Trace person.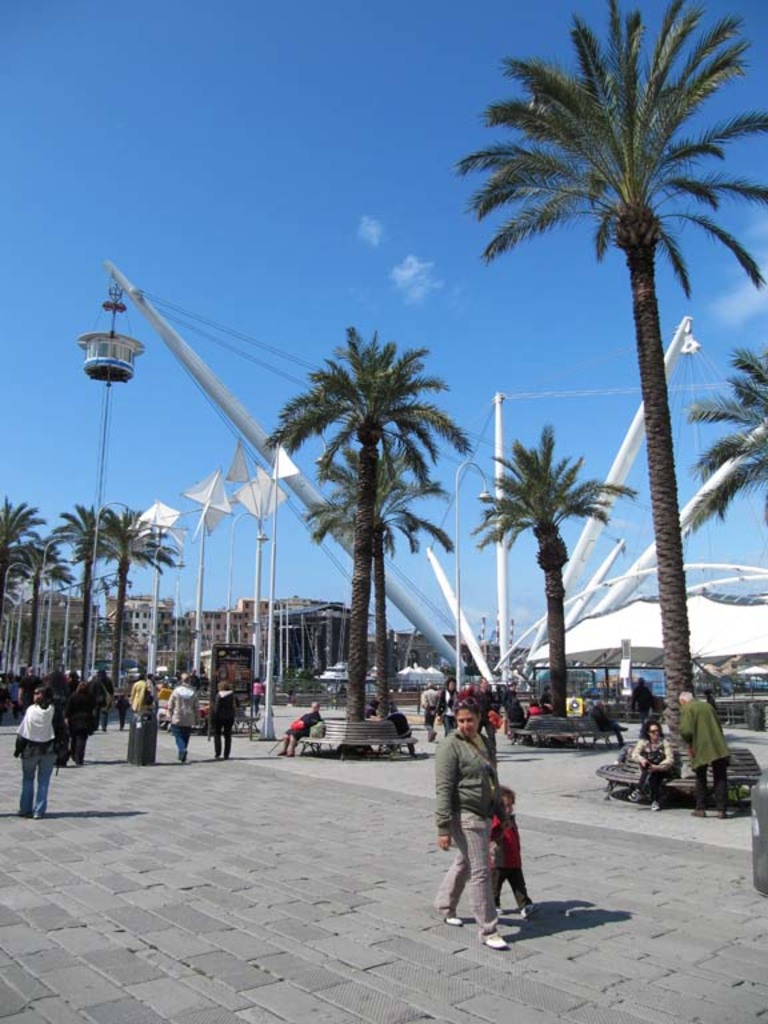
Traced to (679,689,732,819).
